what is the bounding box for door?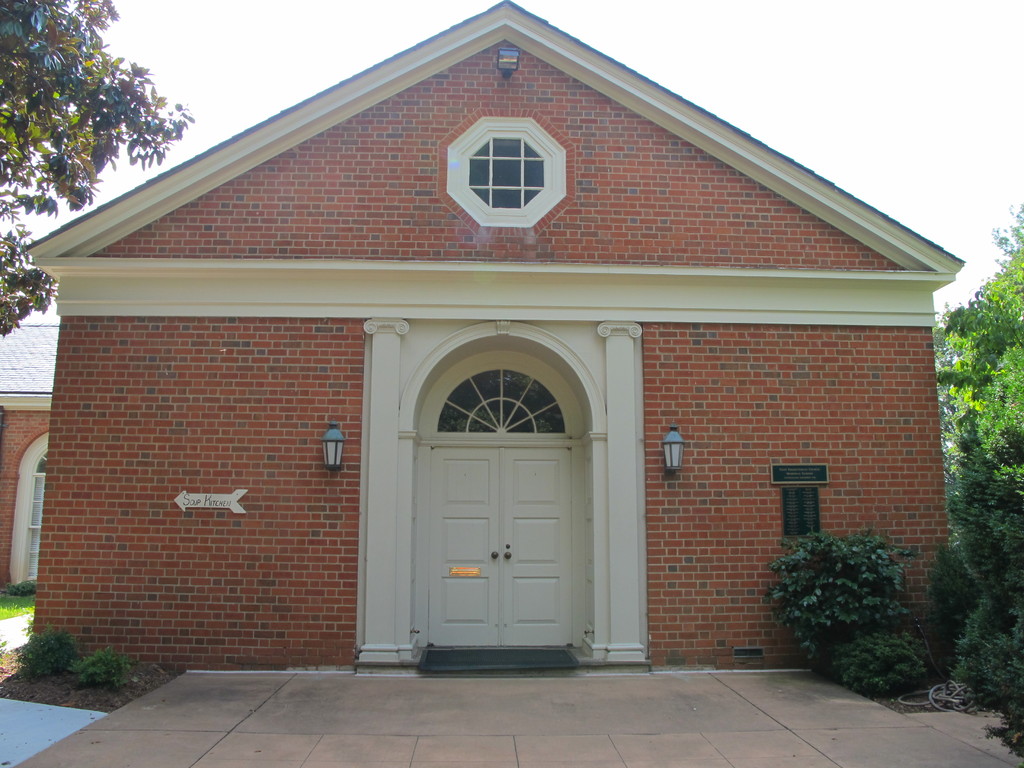
[left=368, top=340, right=609, bottom=654].
